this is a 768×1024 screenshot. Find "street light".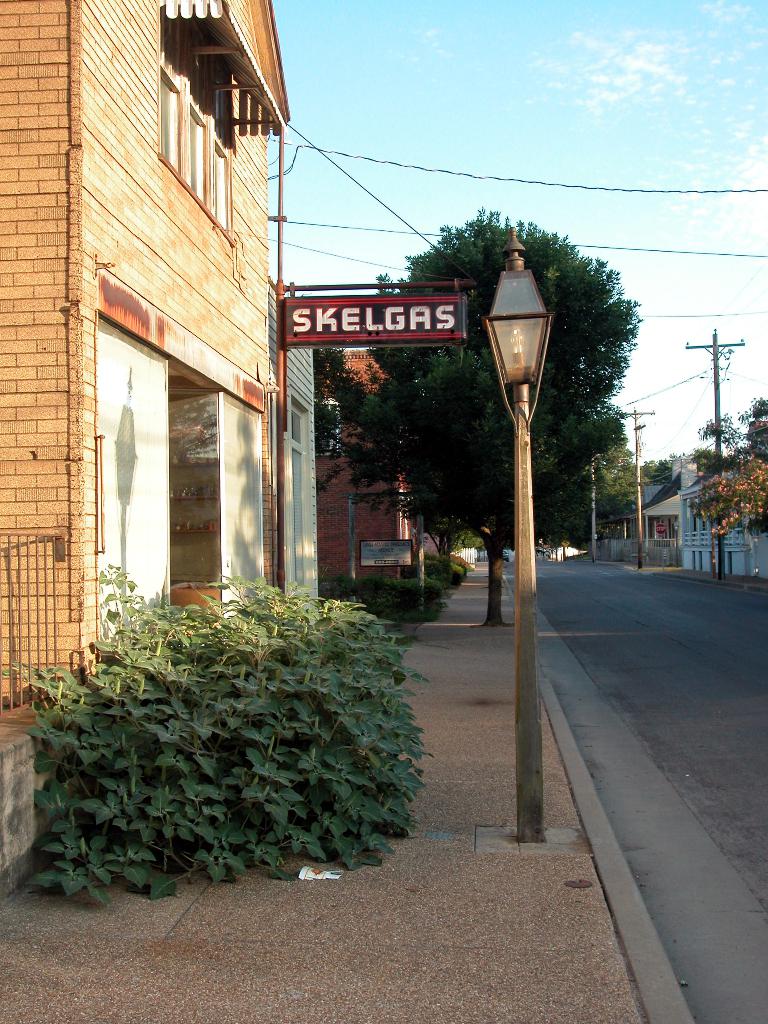
Bounding box: bbox=(586, 452, 614, 562).
